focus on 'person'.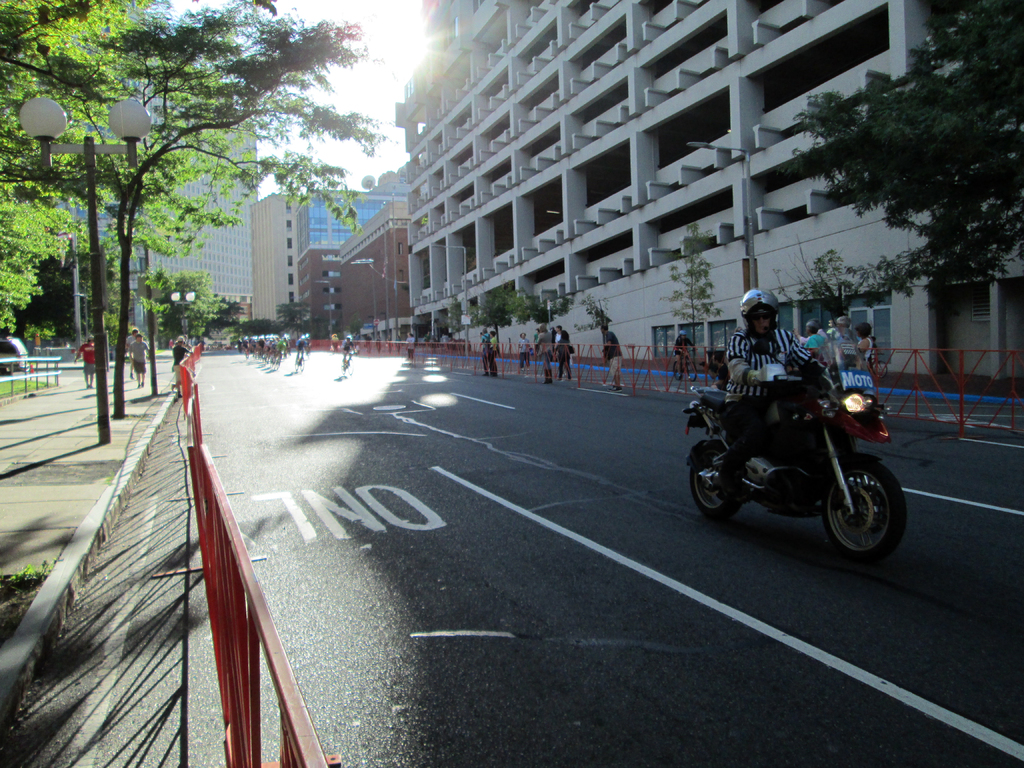
Focused at select_region(717, 291, 826, 502).
